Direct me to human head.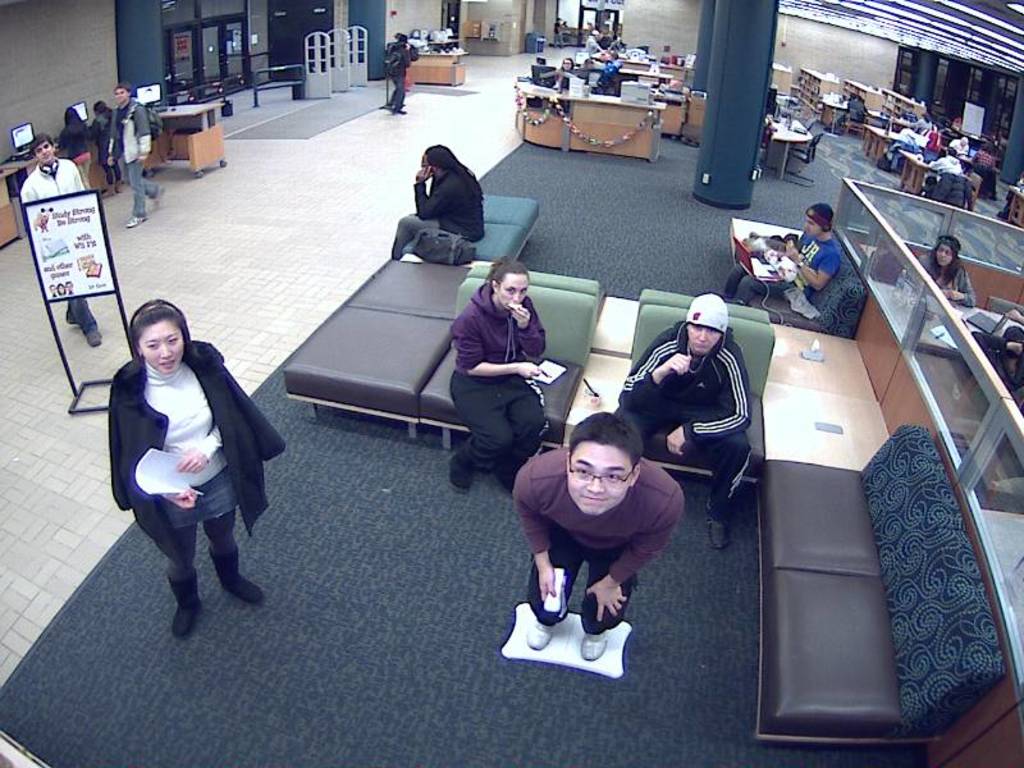
Direction: <box>65,108,78,122</box>.
